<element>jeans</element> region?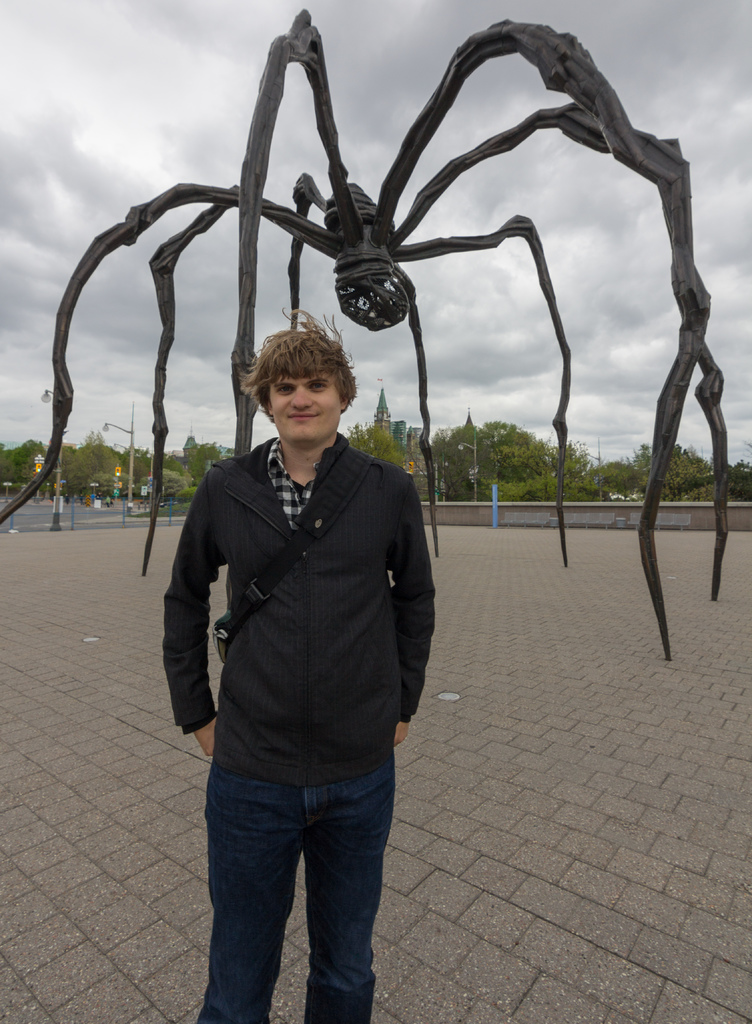
region(193, 724, 402, 1022)
